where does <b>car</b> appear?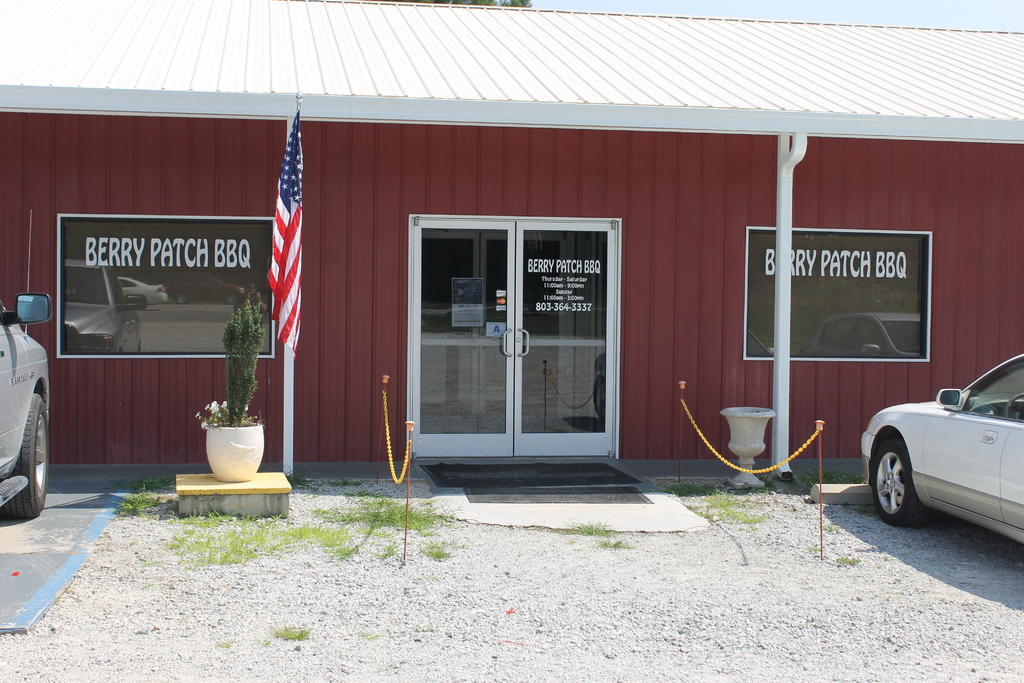
Appears at 863,349,1023,548.
